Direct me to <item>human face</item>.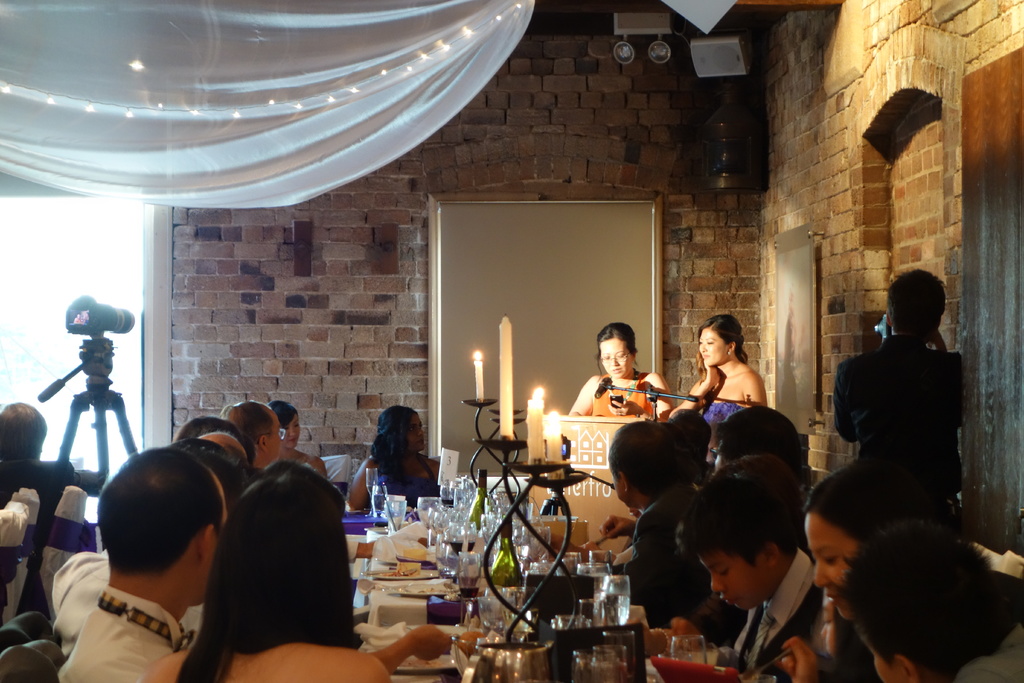
Direction: region(806, 514, 858, 600).
